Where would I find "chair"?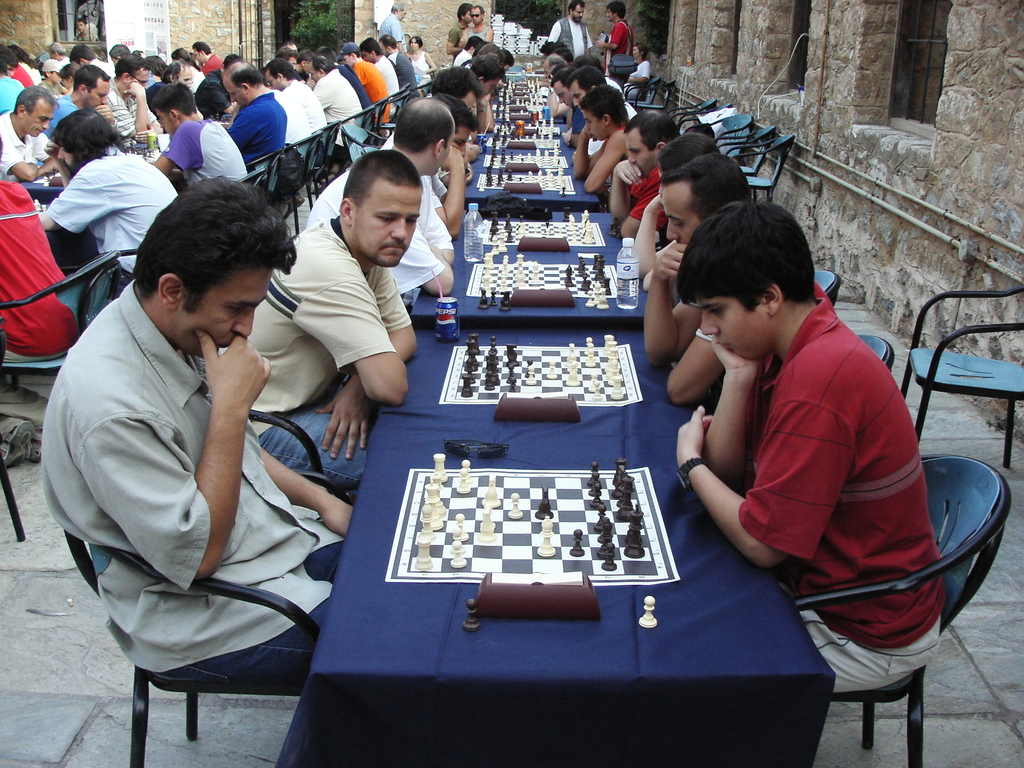
At (364,100,386,135).
